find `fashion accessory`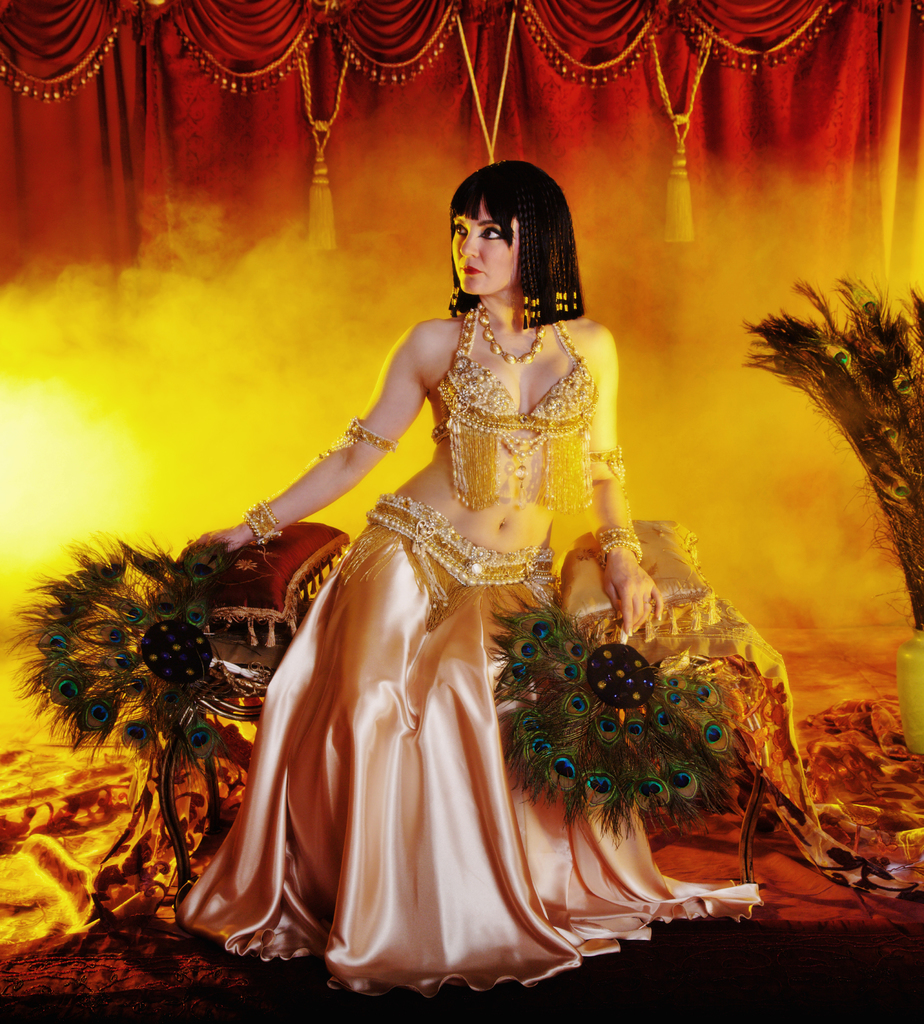
(left=591, top=447, right=629, bottom=486)
